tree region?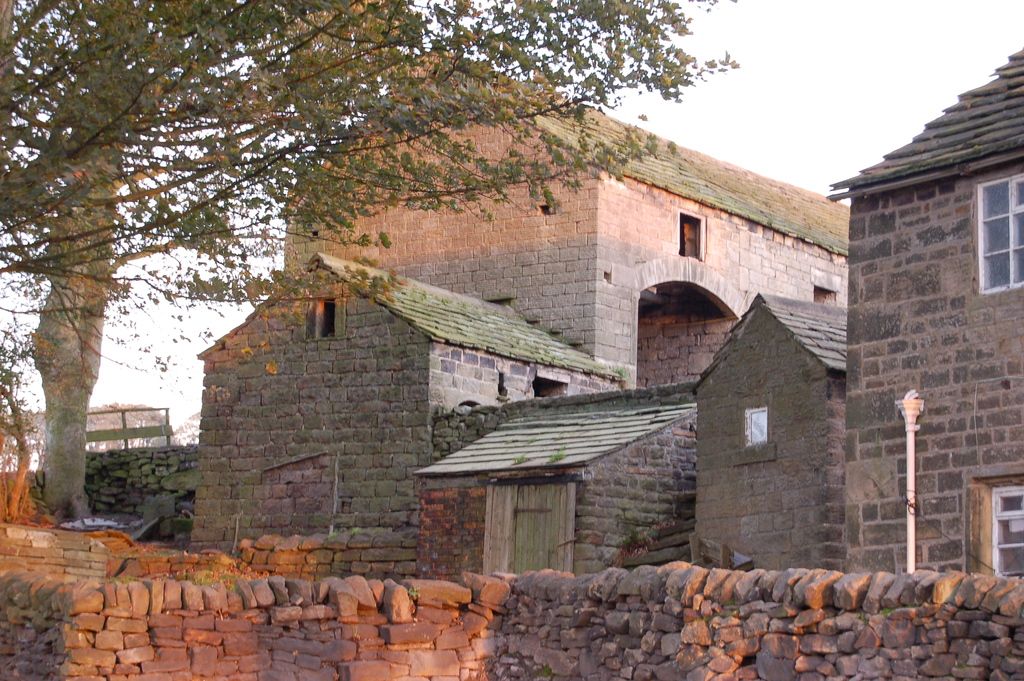
[x1=27, y1=7, x2=95, y2=521]
